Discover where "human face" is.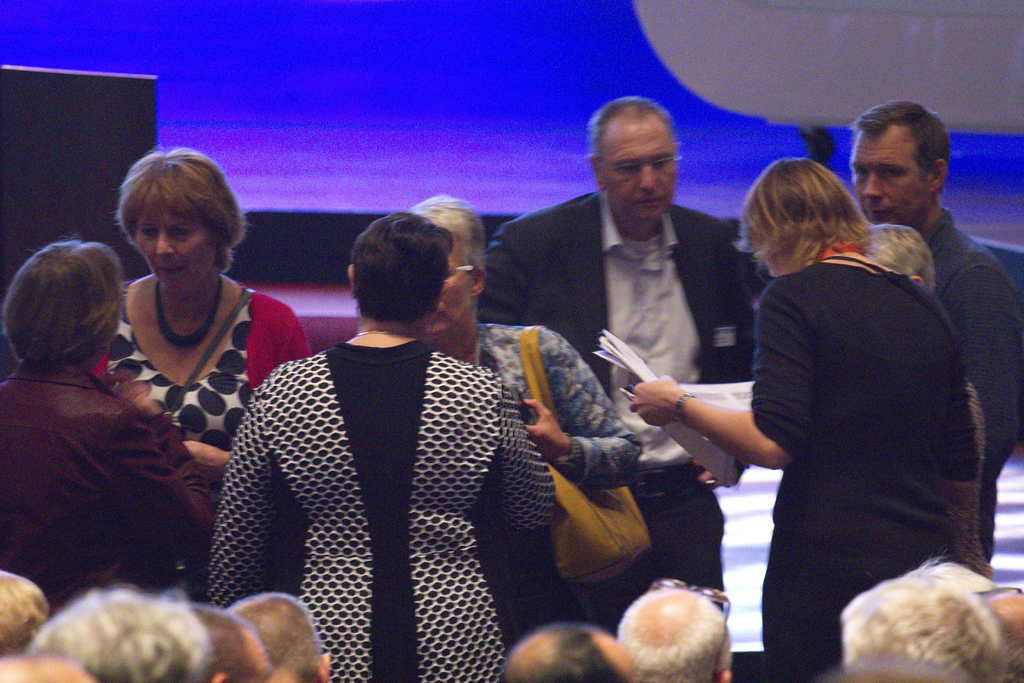
Discovered at region(607, 124, 680, 222).
